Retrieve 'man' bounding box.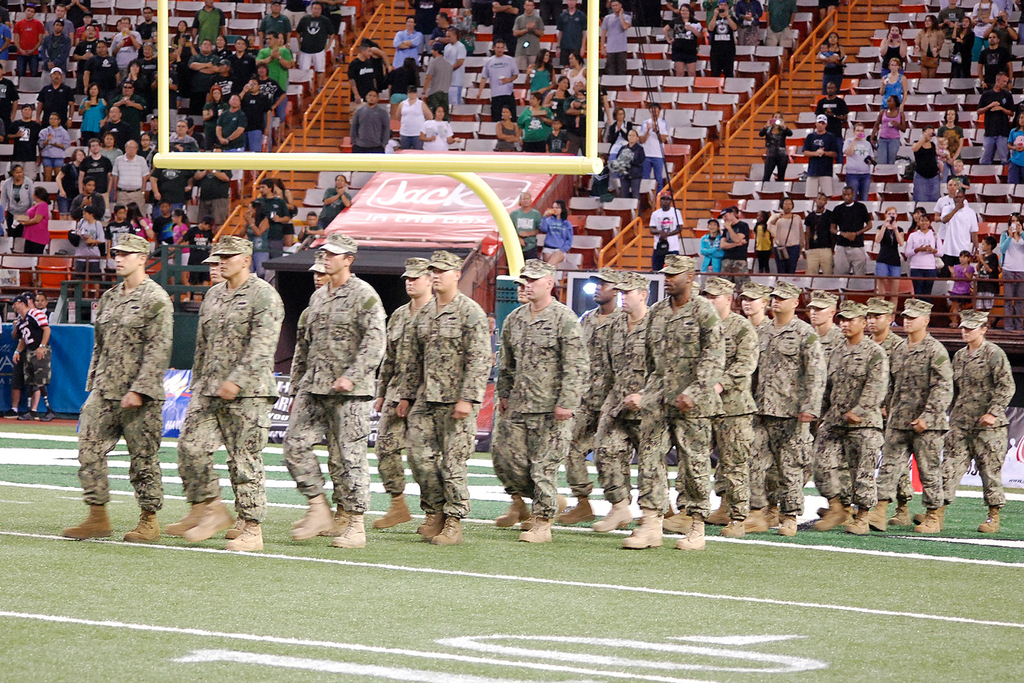
Bounding box: BBox(73, 12, 98, 75).
